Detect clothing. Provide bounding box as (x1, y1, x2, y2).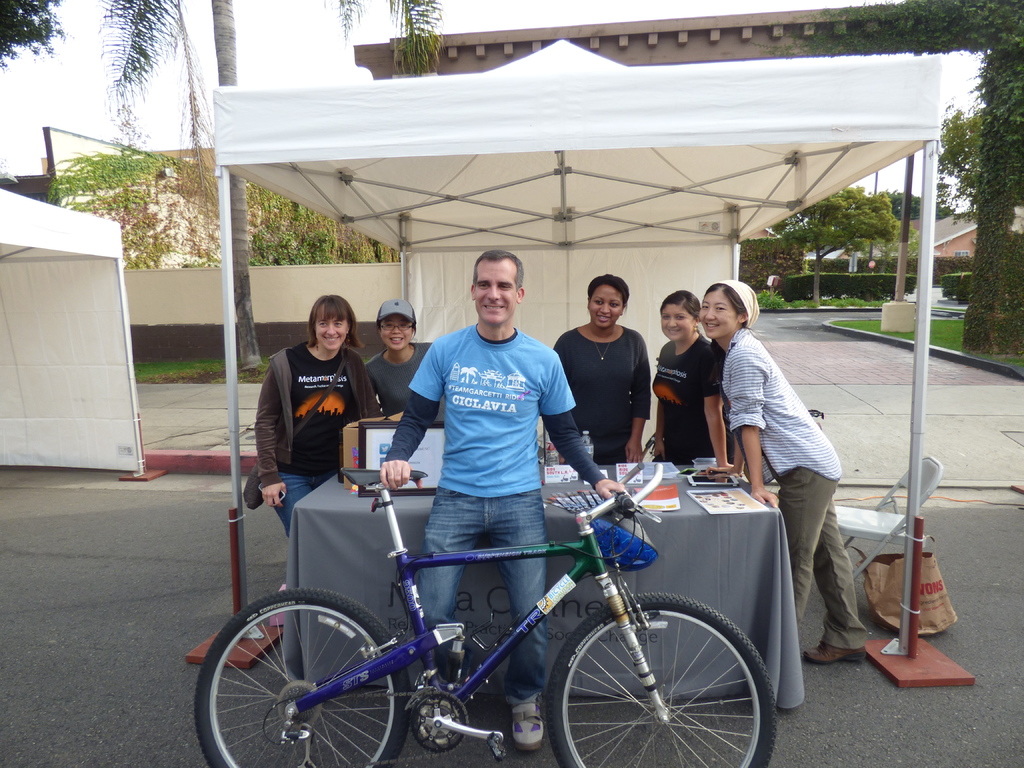
(246, 324, 385, 509).
